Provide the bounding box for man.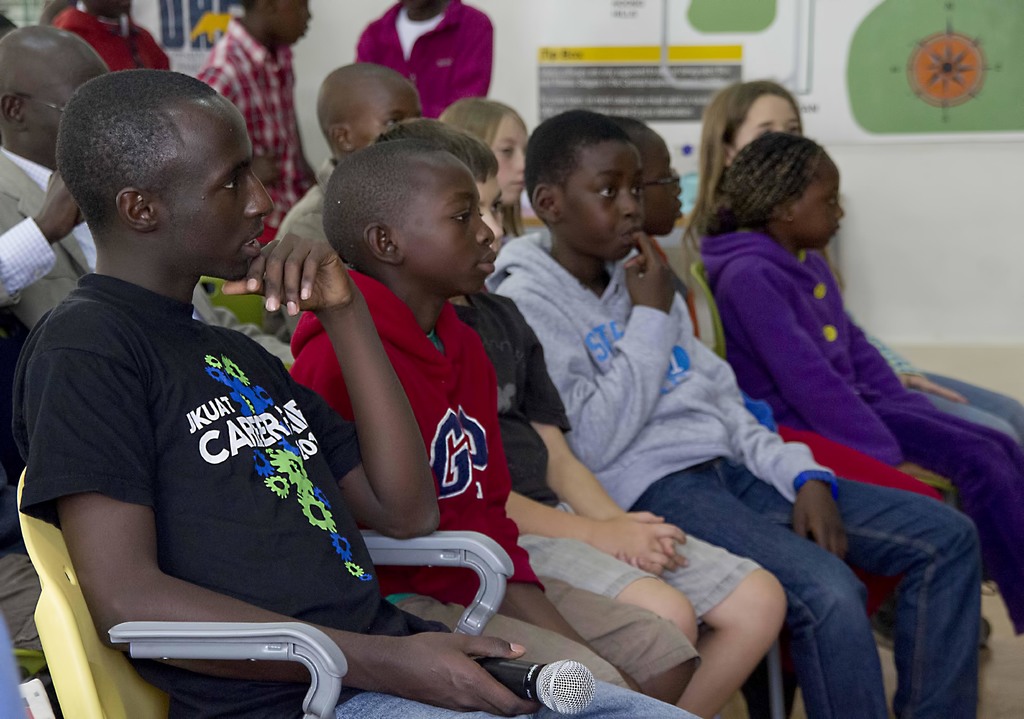
select_region(0, 22, 298, 360).
